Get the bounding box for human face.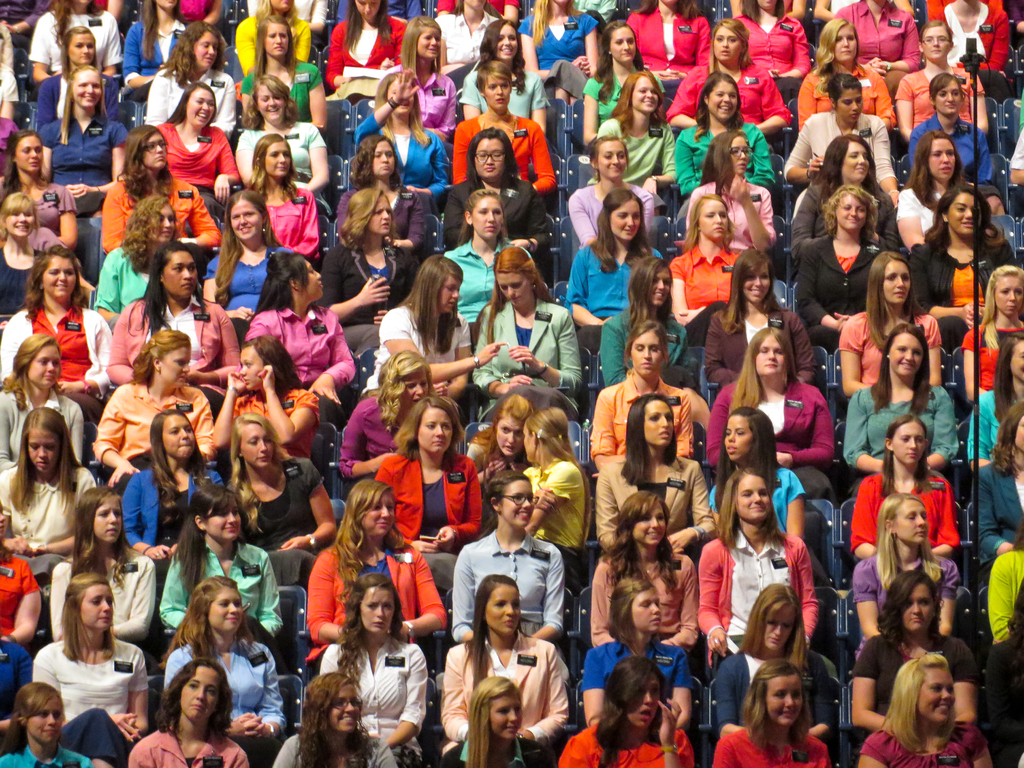
BBox(231, 200, 261, 238).
